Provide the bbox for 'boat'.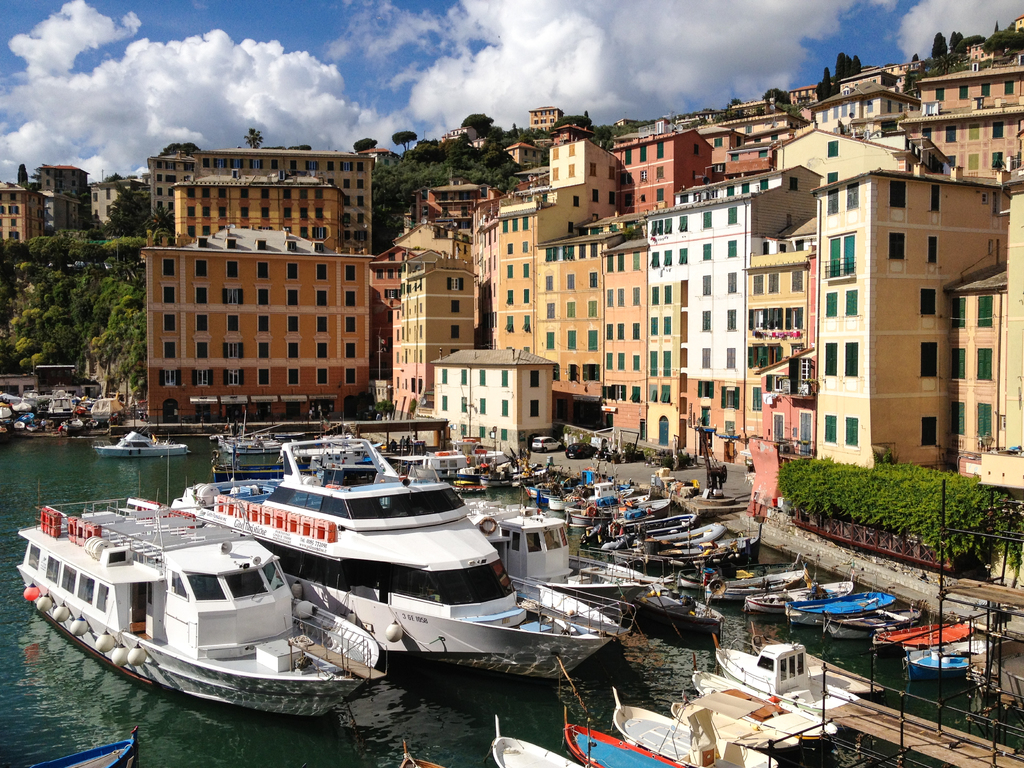
locate(425, 447, 508, 477).
